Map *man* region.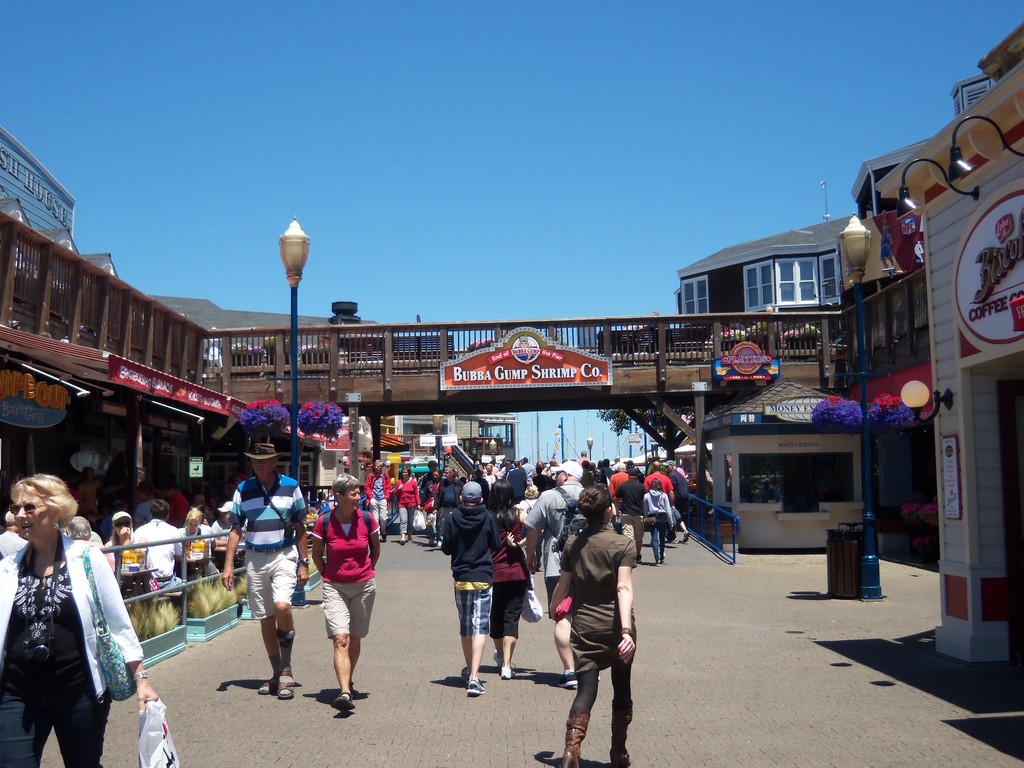
Mapped to {"x1": 364, "y1": 456, "x2": 388, "y2": 538}.
